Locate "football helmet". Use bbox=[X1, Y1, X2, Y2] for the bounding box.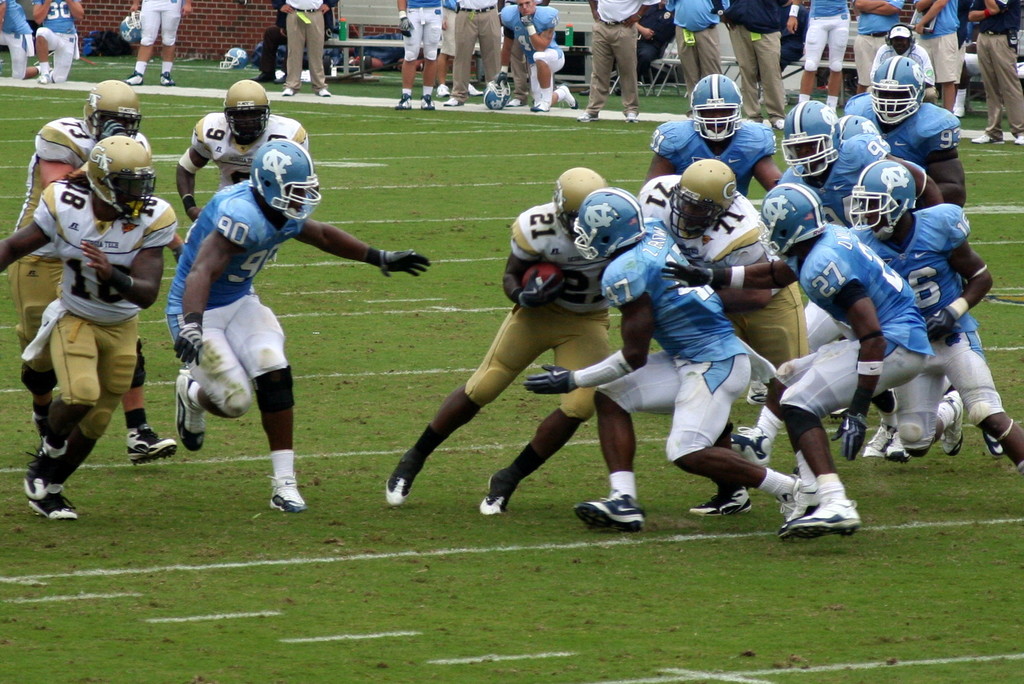
bbox=[248, 136, 320, 221].
